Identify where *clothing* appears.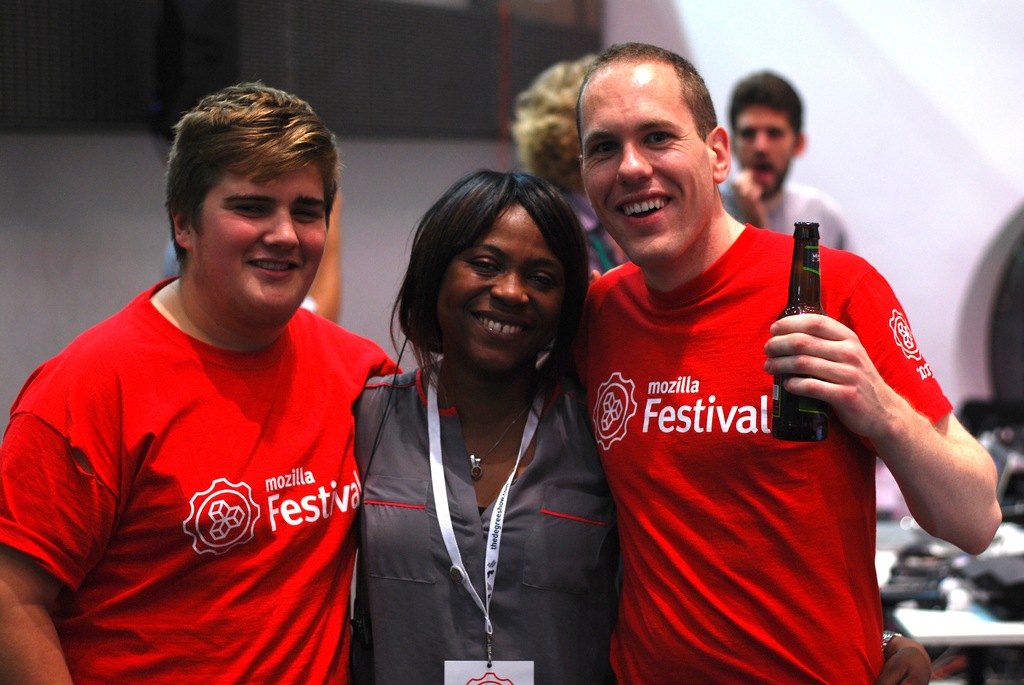
Appears at 563/210/968/684.
